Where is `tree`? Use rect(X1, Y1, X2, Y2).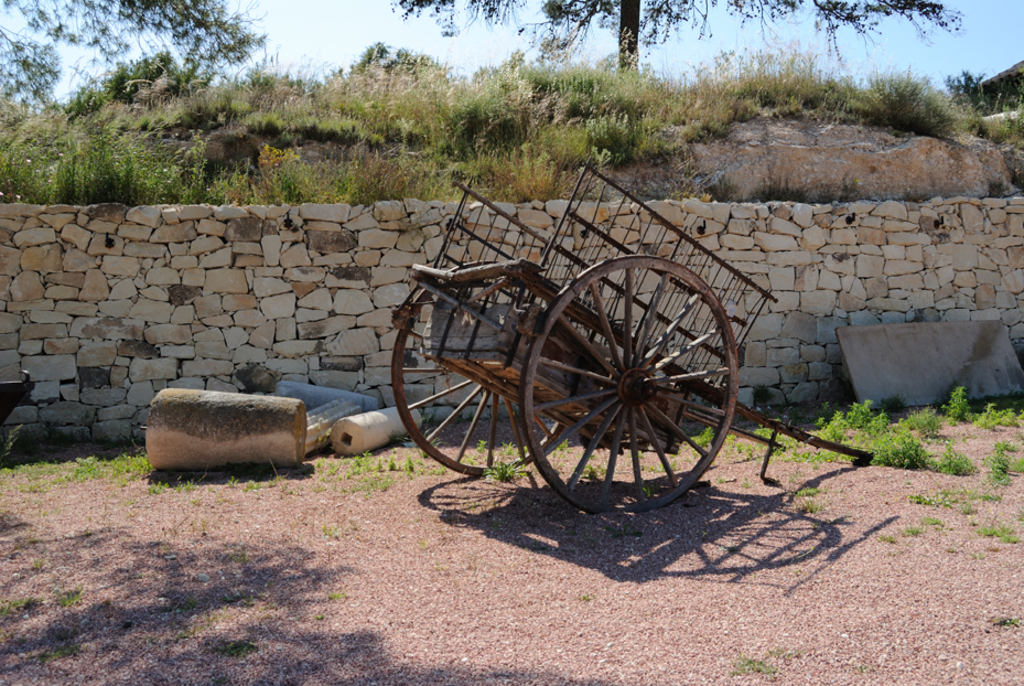
rect(0, 0, 284, 124).
